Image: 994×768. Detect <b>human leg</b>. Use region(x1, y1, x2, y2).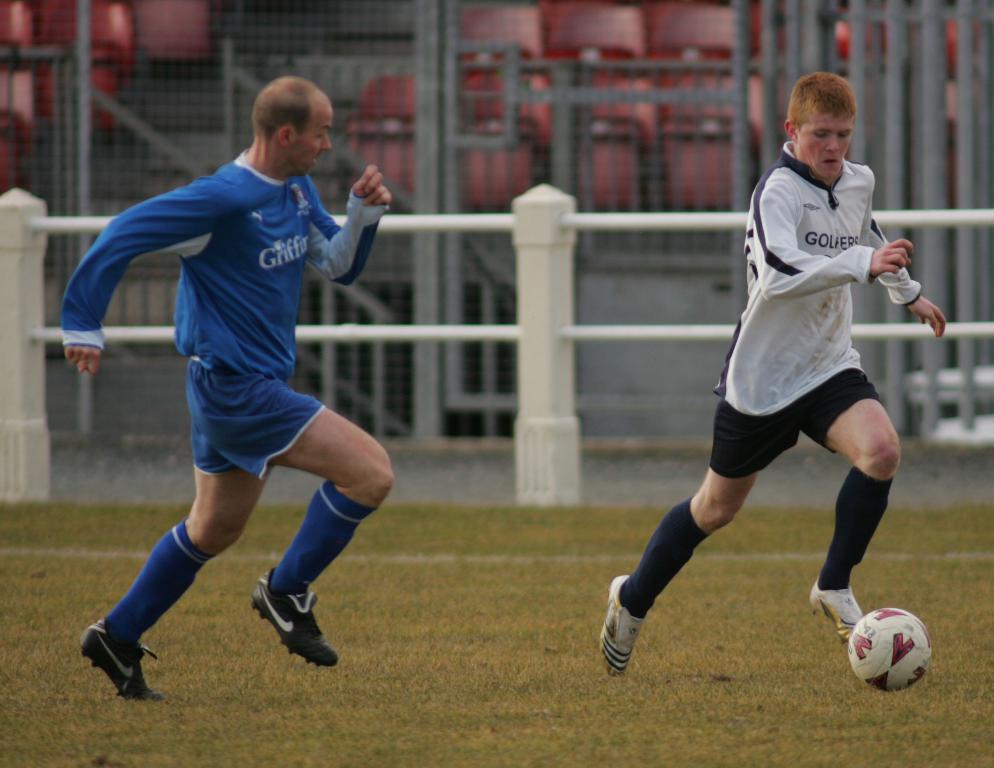
region(600, 358, 798, 678).
